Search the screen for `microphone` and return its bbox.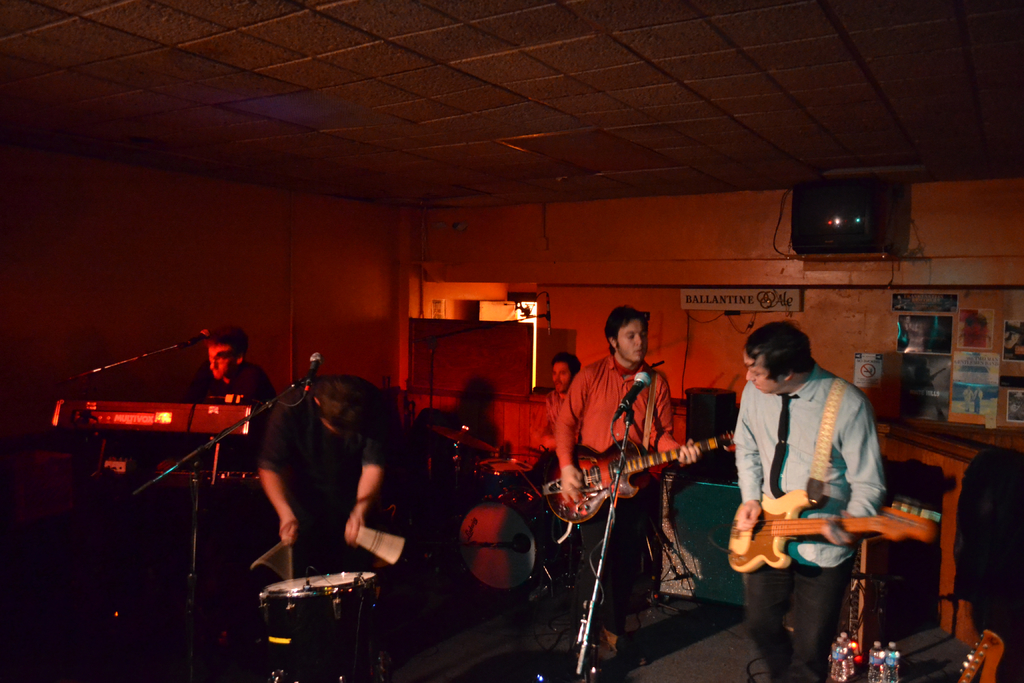
Found: bbox=(184, 321, 215, 357).
